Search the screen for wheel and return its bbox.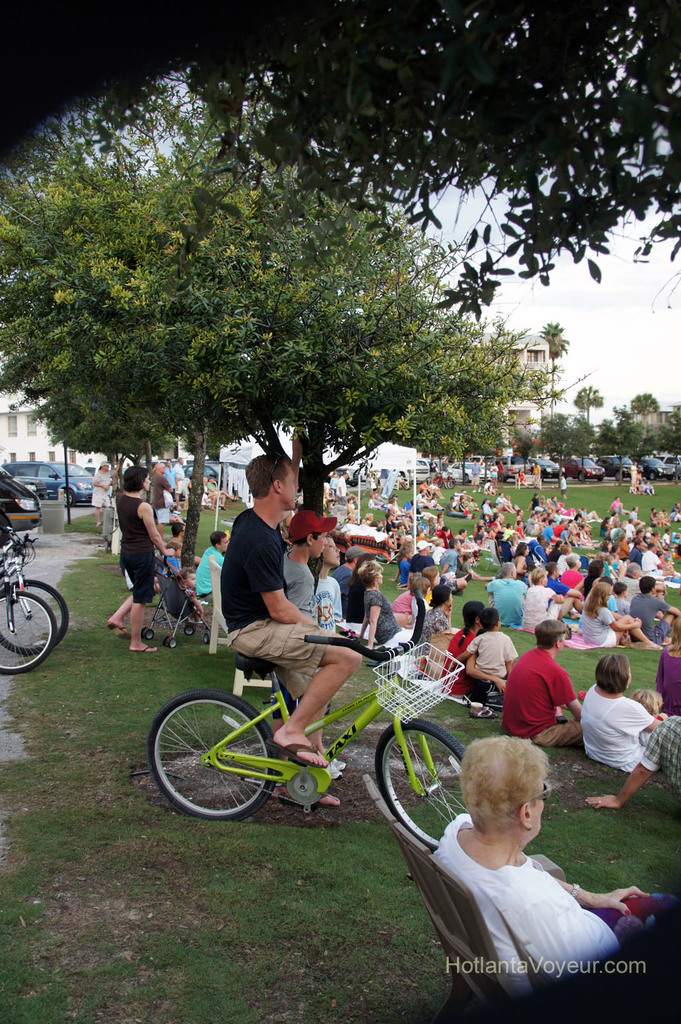
Found: region(65, 486, 76, 506).
